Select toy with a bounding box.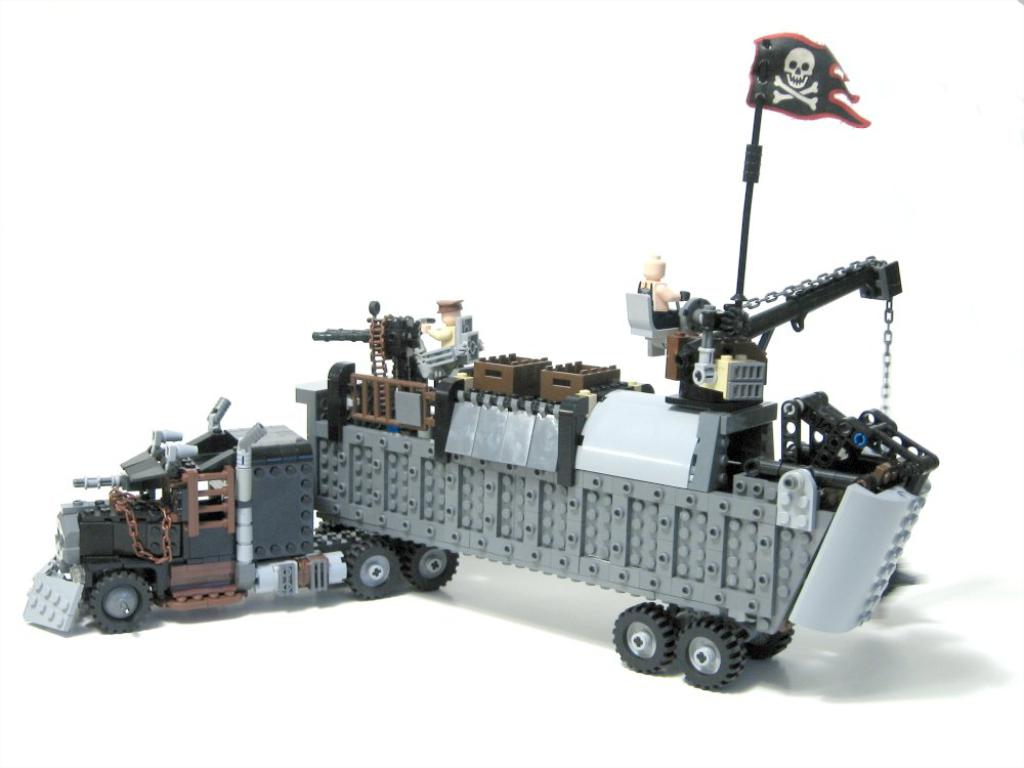
bbox=[725, 29, 872, 313].
